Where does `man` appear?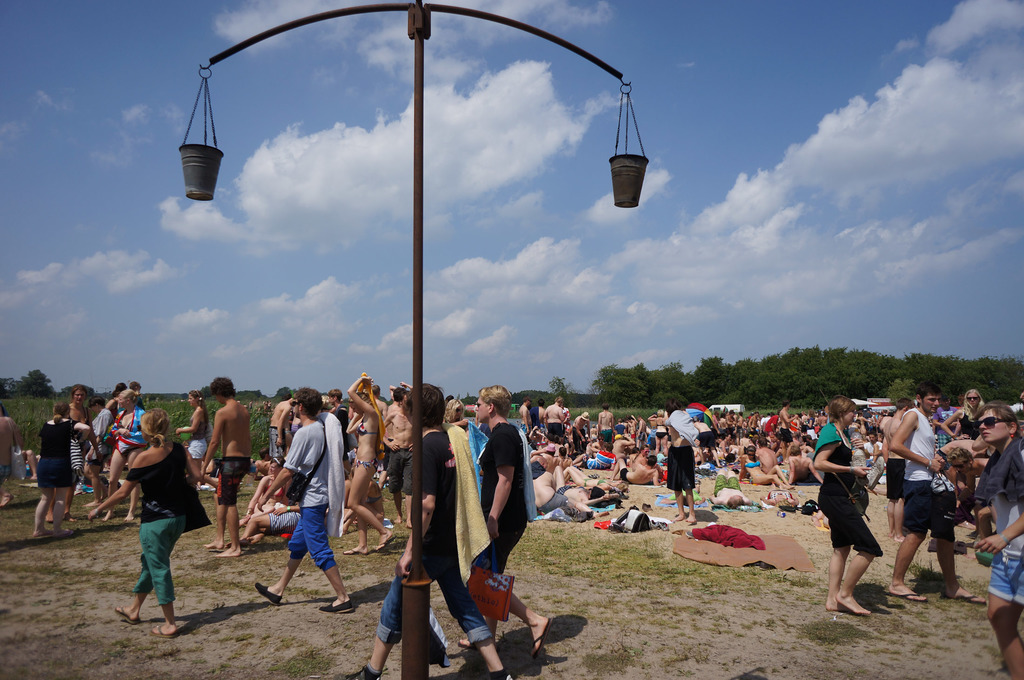
Appears at box=[726, 411, 735, 436].
